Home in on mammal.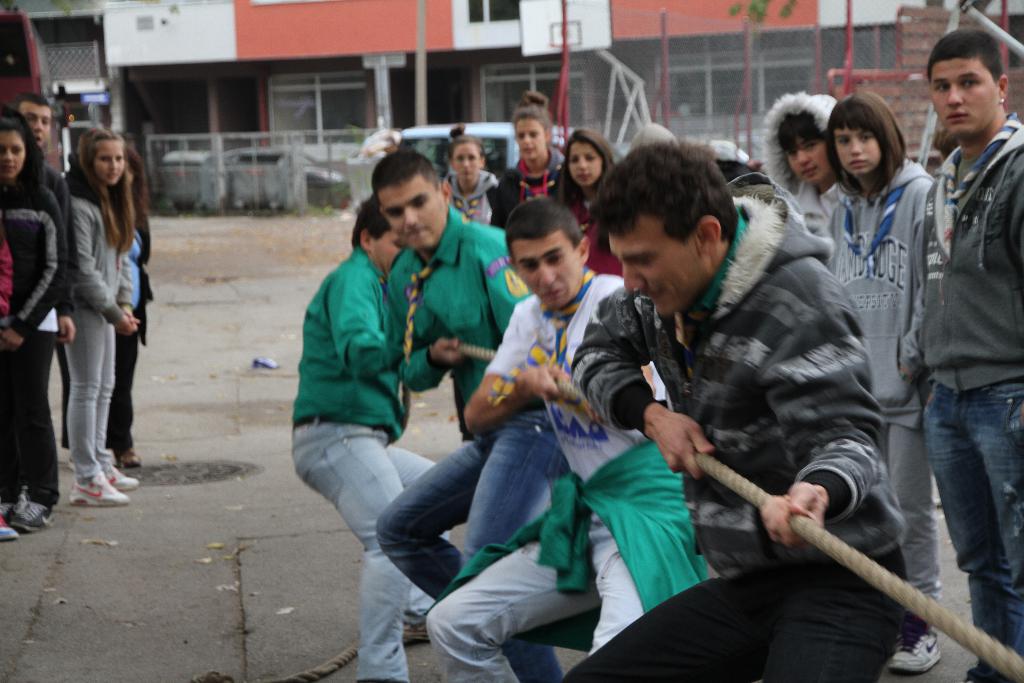
Homed in at {"left": 110, "top": 136, "right": 160, "bottom": 466}.
